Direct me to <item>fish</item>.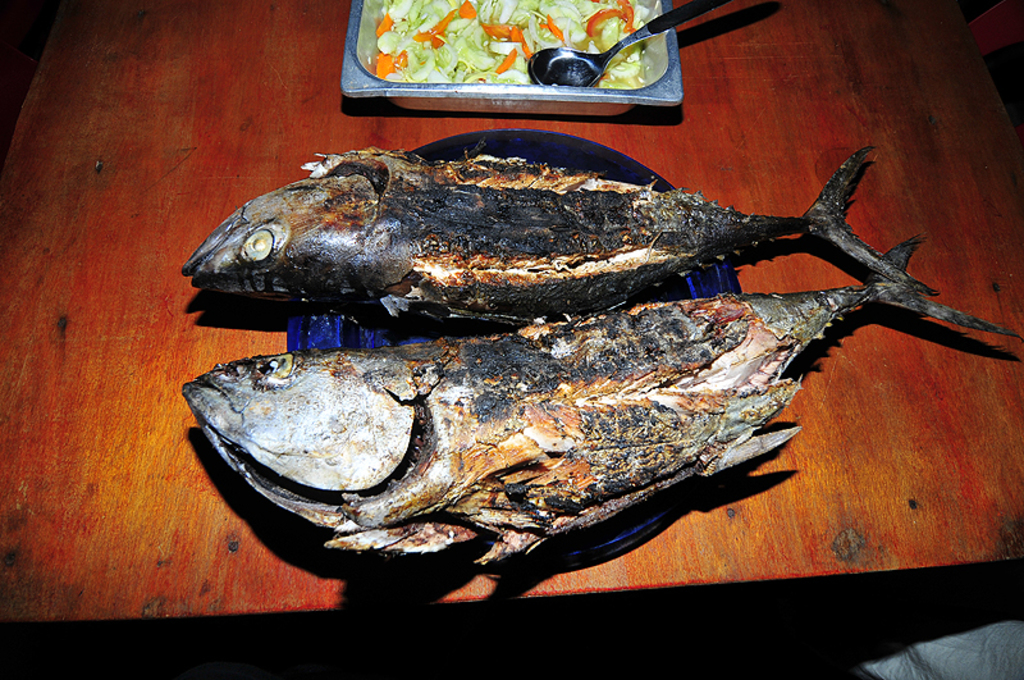
Direction: box(173, 228, 1023, 574).
